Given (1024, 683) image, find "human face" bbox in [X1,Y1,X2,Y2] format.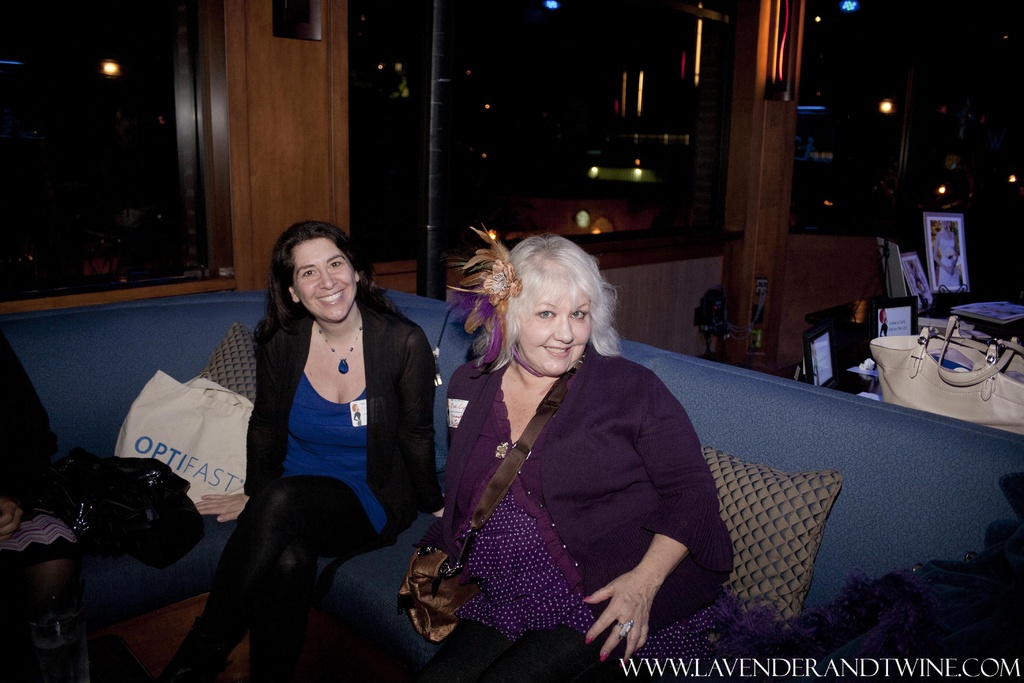
[512,264,593,378].
